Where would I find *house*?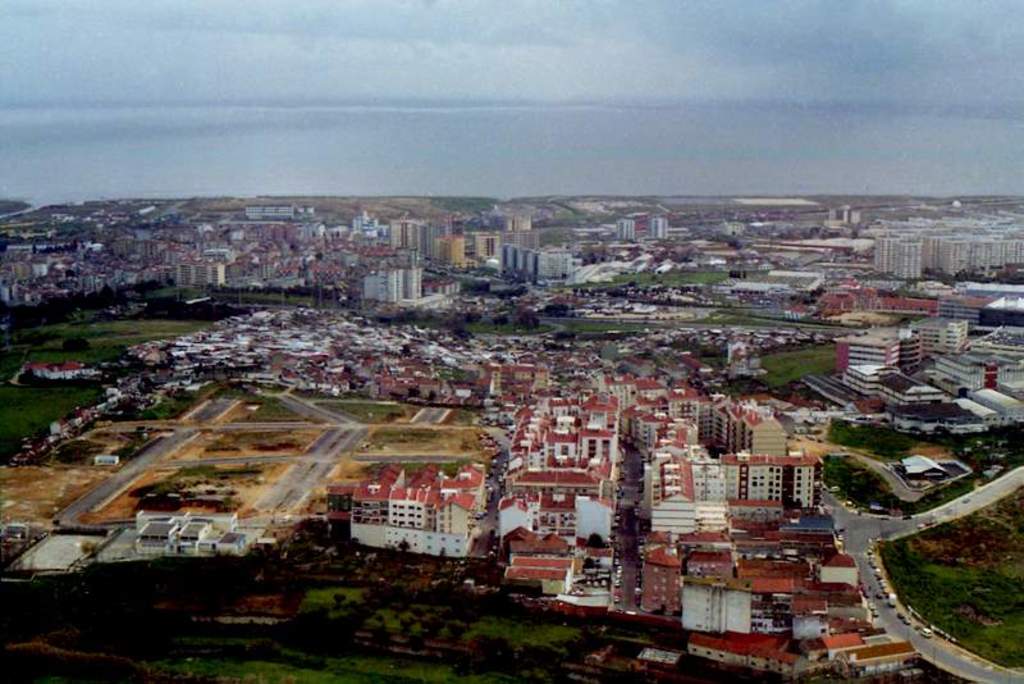
At [669, 567, 758, 635].
